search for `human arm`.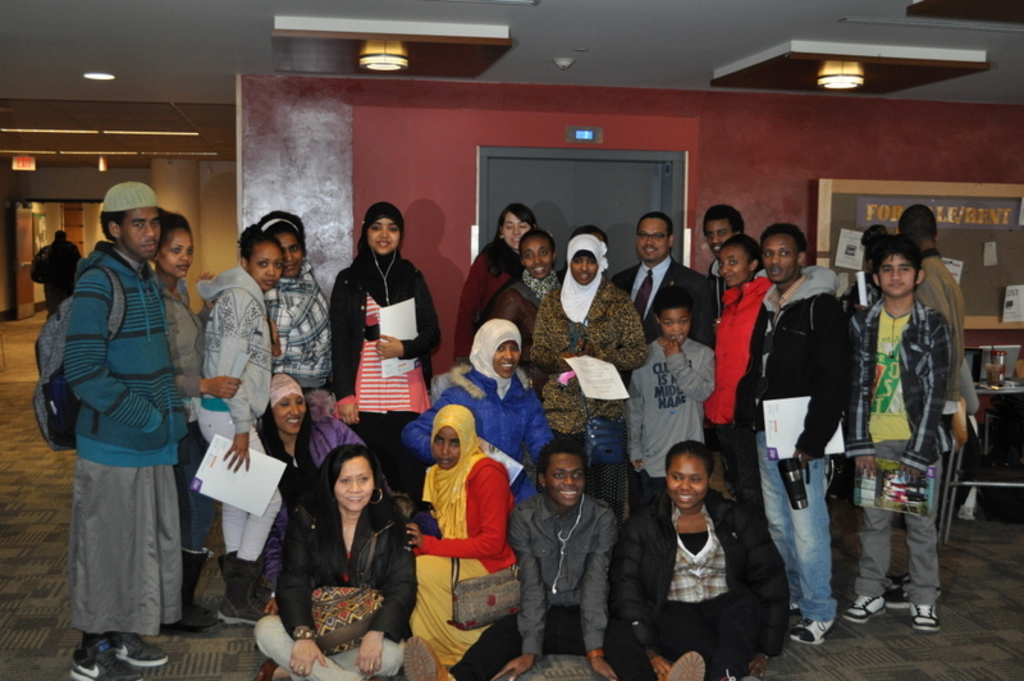
Found at 956,355,979,412.
